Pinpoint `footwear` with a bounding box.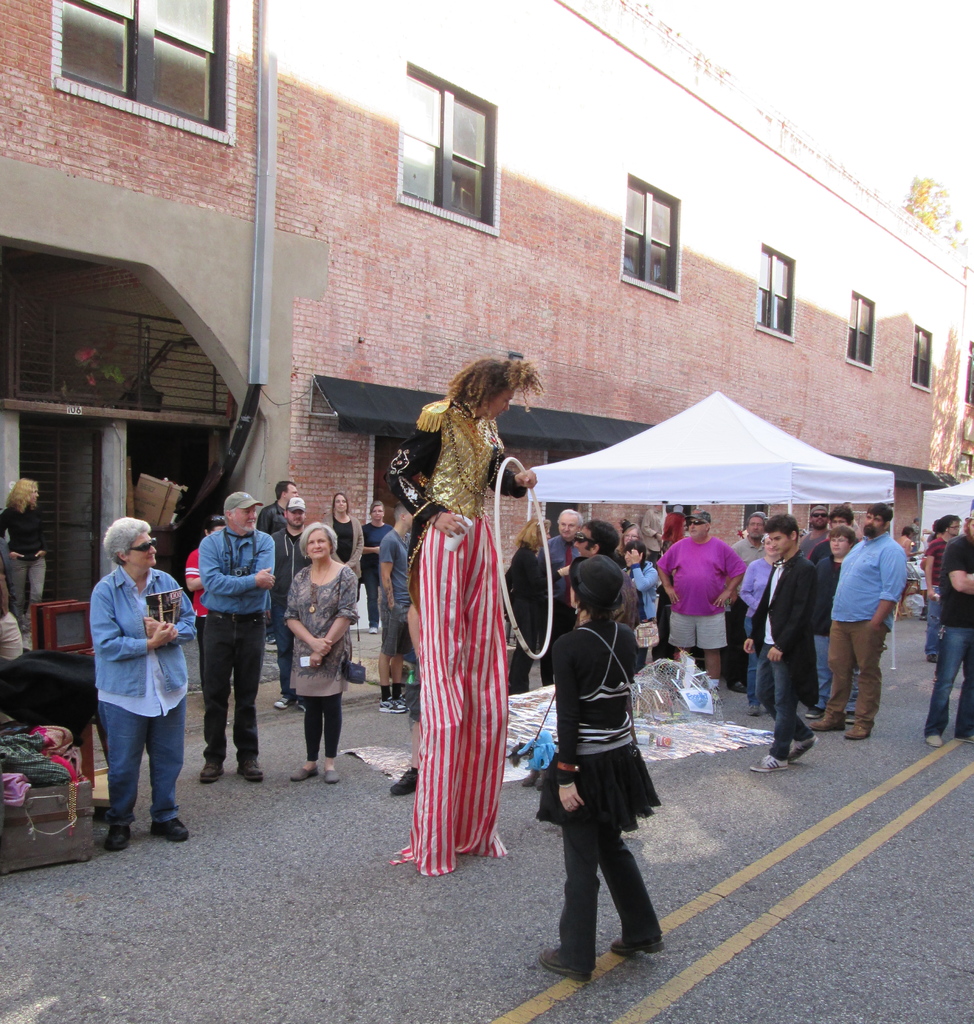
788 732 816 762.
